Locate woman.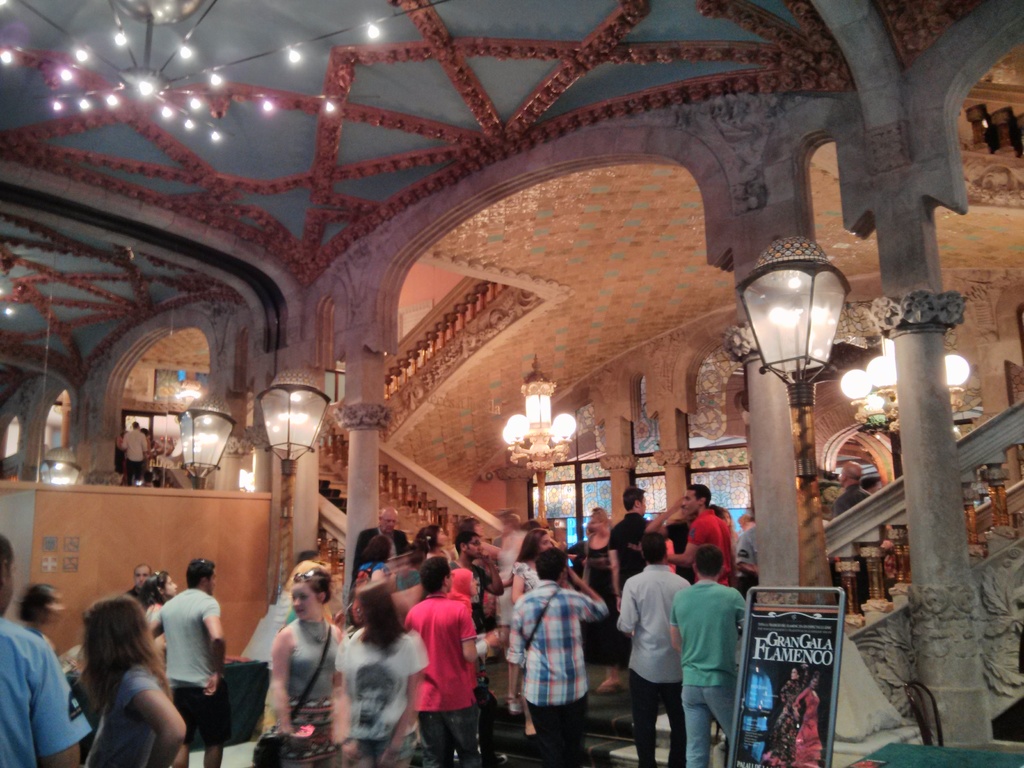
Bounding box: select_region(511, 525, 559, 611).
